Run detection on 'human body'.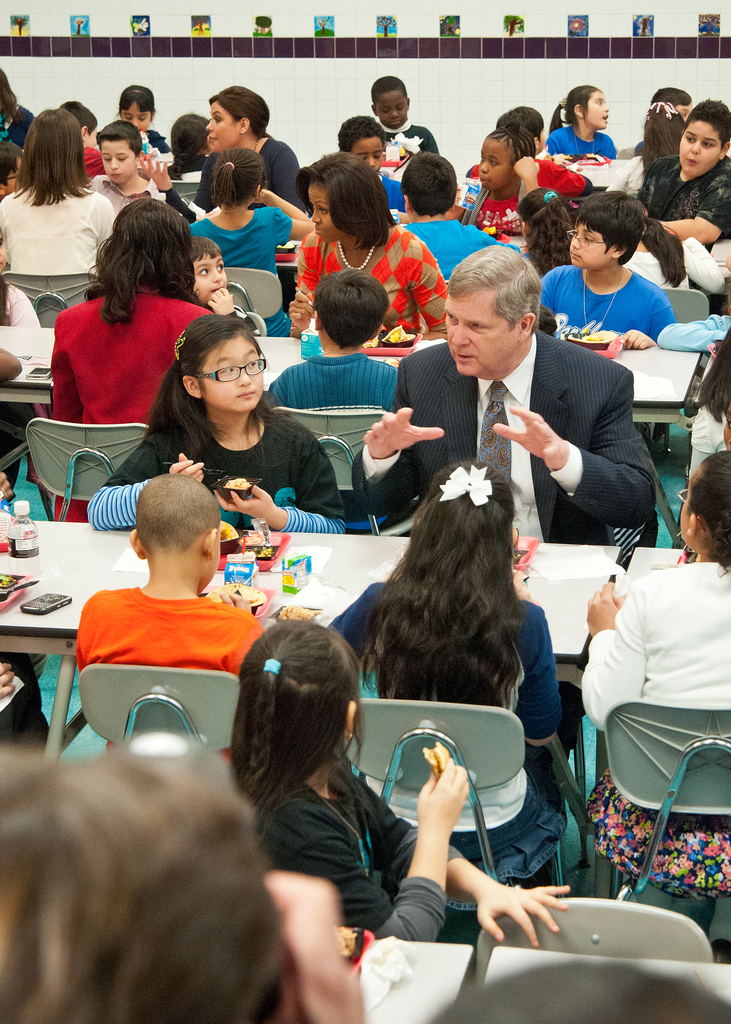
Result: {"x1": 355, "y1": 326, "x2": 657, "y2": 548}.
